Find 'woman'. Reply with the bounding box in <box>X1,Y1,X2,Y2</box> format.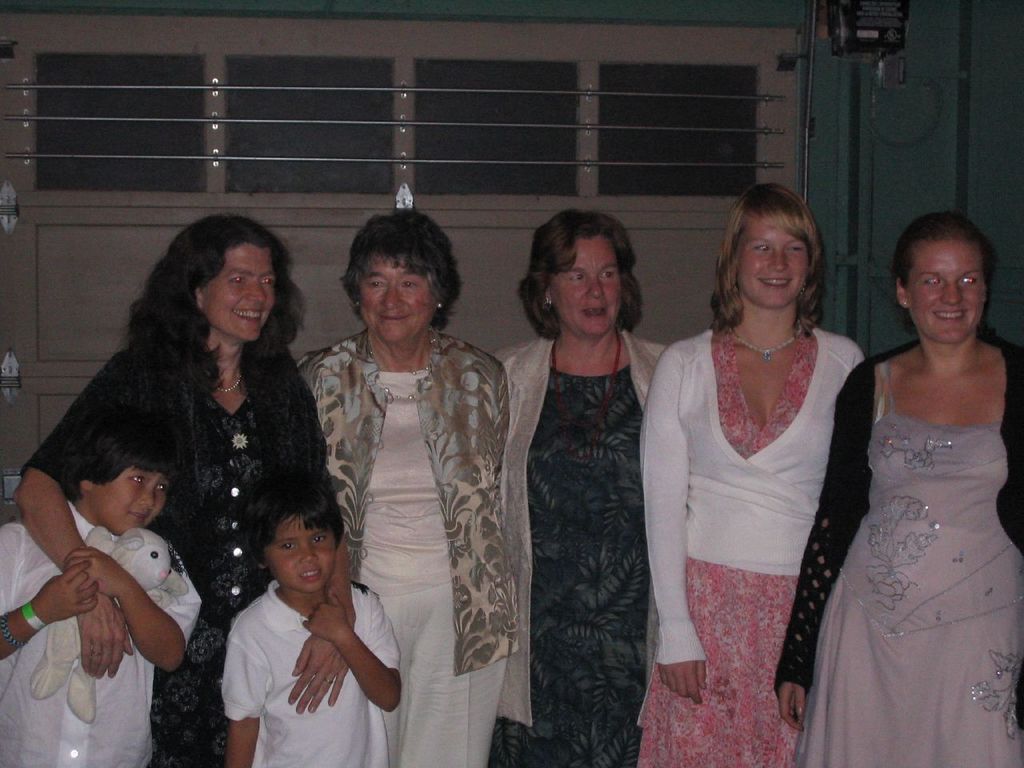
<box>13,214,354,767</box>.
